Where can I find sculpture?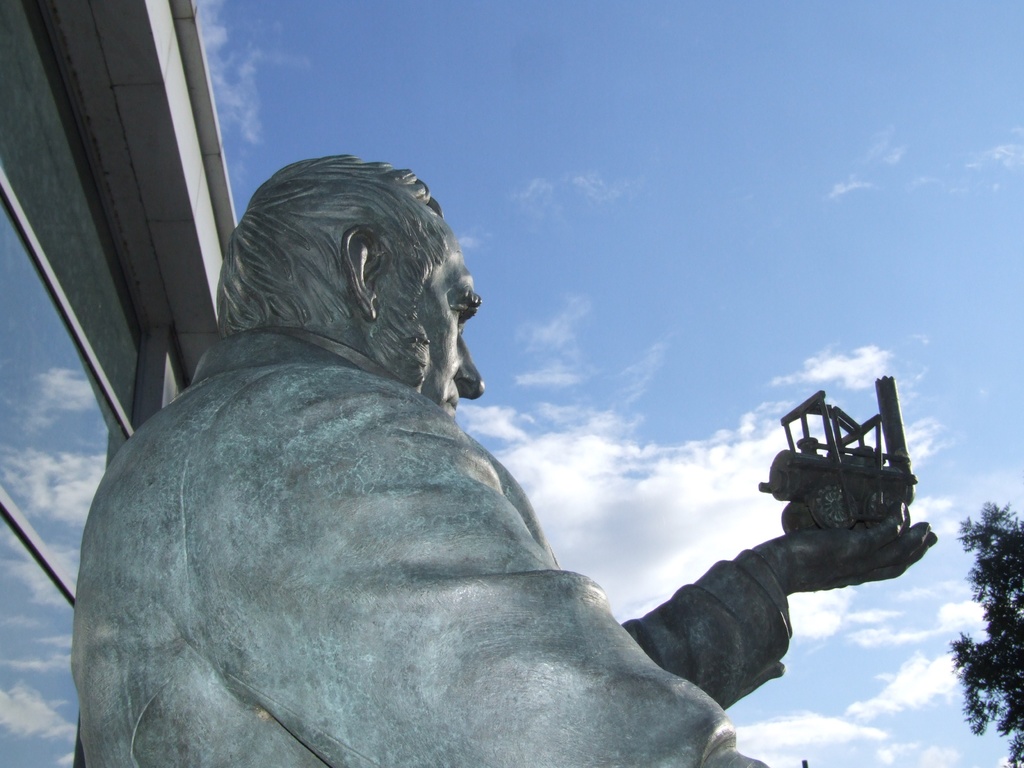
You can find it at {"left": 65, "top": 148, "right": 936, "bottom": 767}.
